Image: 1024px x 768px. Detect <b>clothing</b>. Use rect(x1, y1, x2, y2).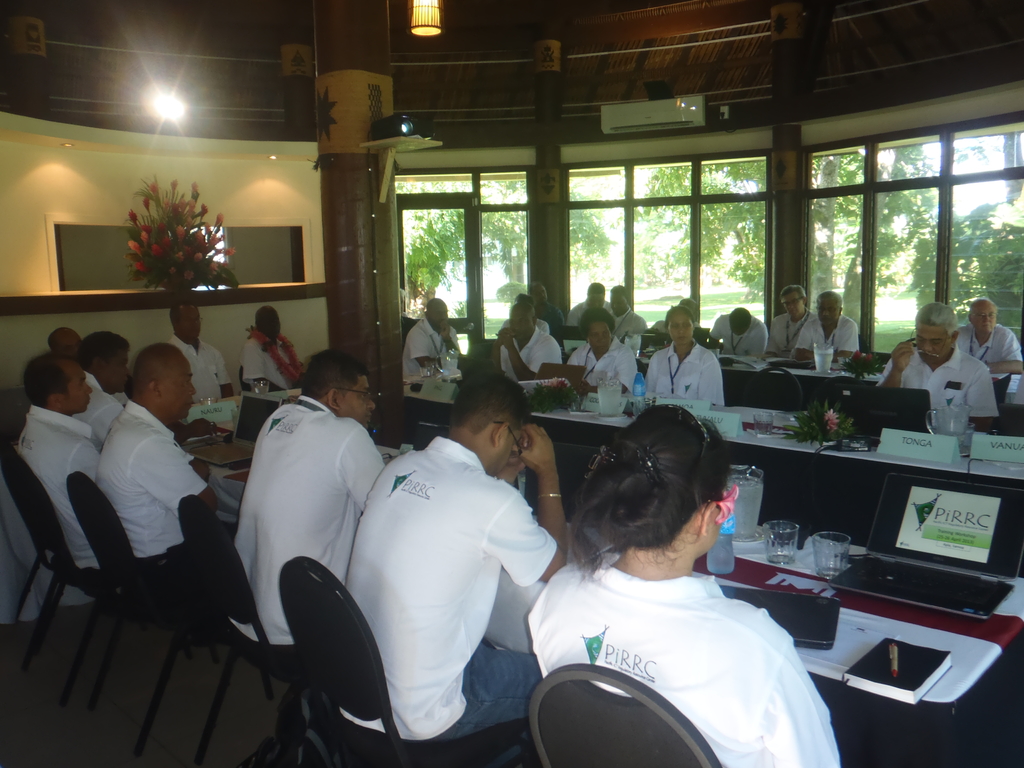
rect(500, 329, 565, 377).
